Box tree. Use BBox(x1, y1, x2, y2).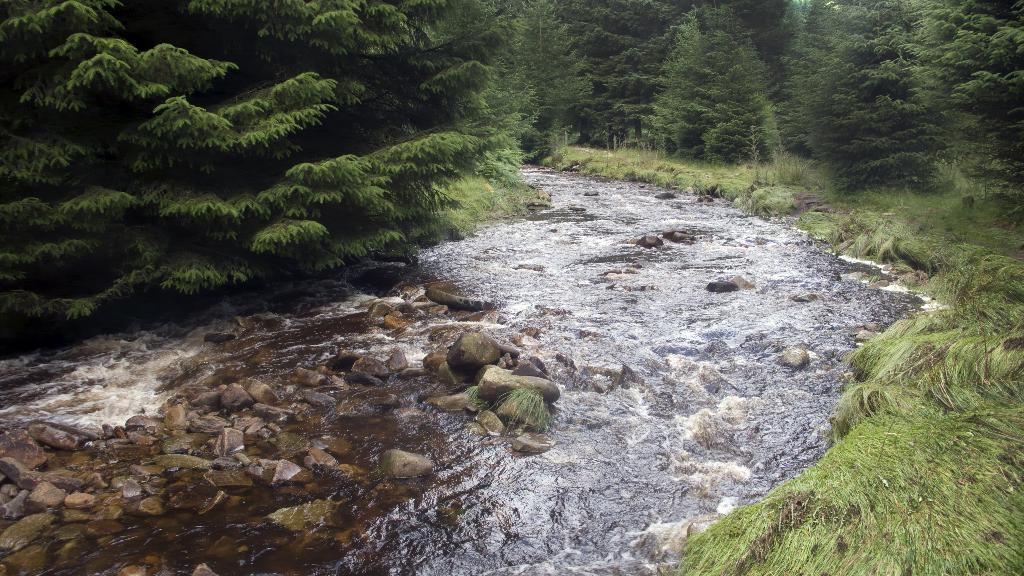
BBox(912, 0, 1023, 233).
